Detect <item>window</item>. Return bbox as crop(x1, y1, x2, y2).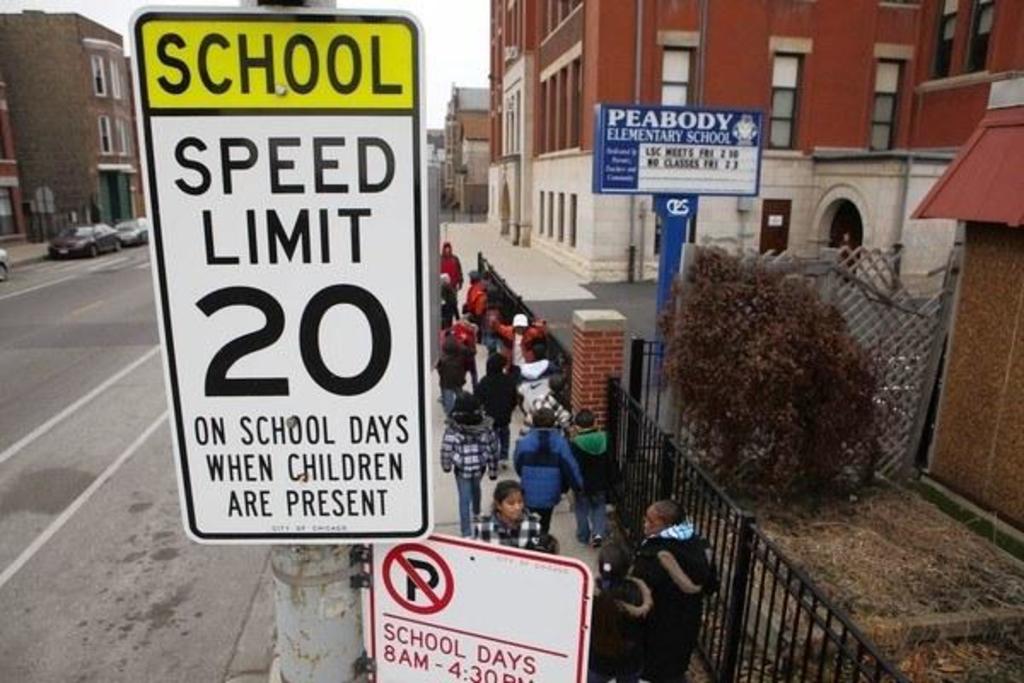
crop(666, 50, 691, 120).
